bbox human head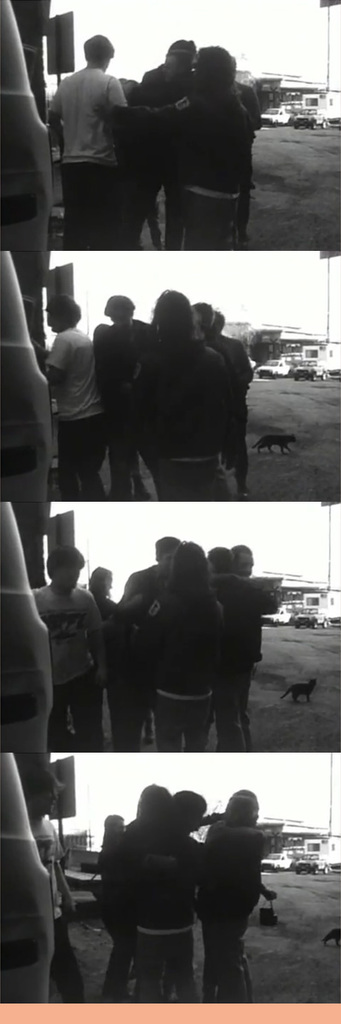
locate(199, 306, 208, 324)
